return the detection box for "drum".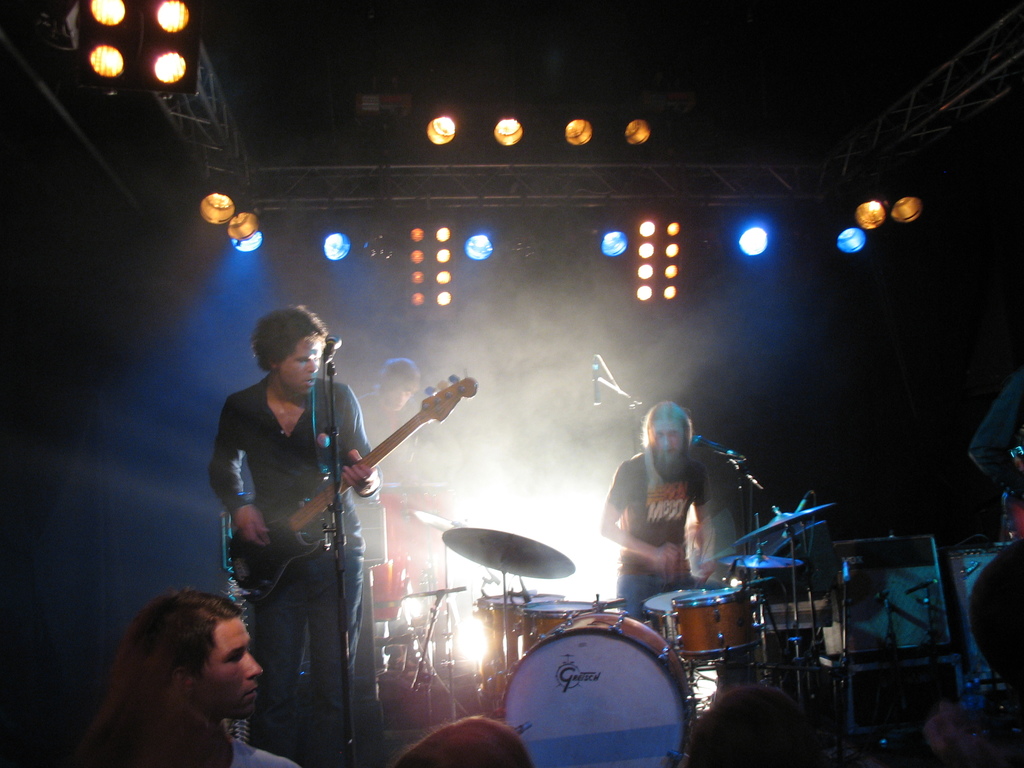
bbox(476, 591, 734, 743).
